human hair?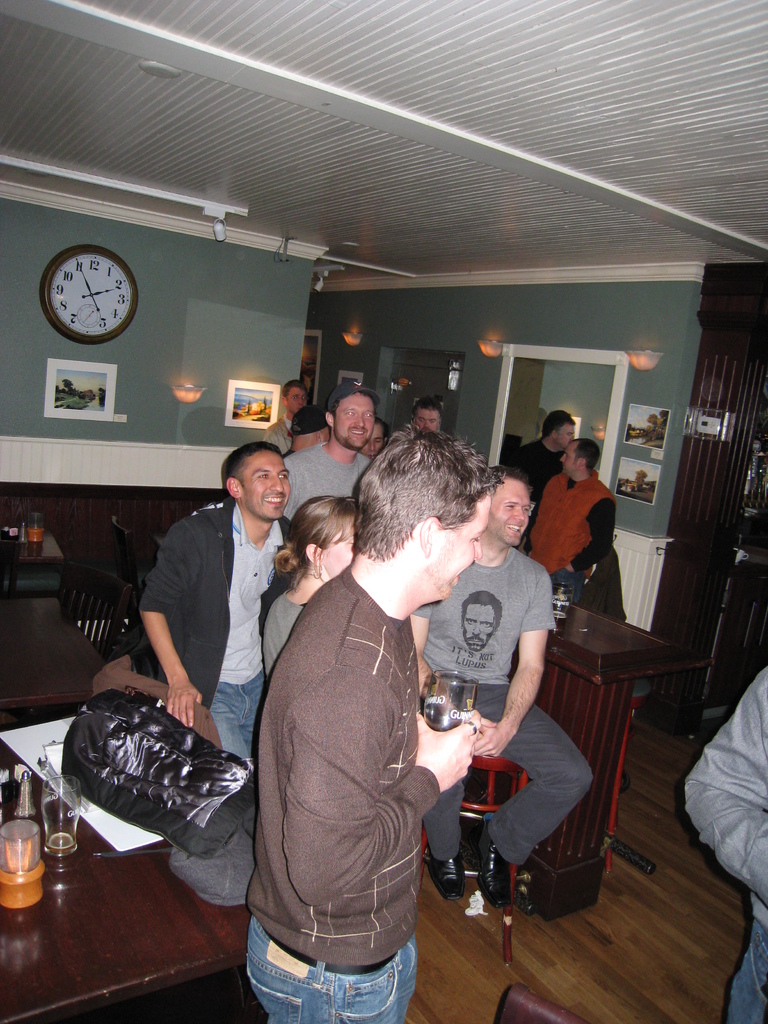
crop(284, 478, 362, 589)
